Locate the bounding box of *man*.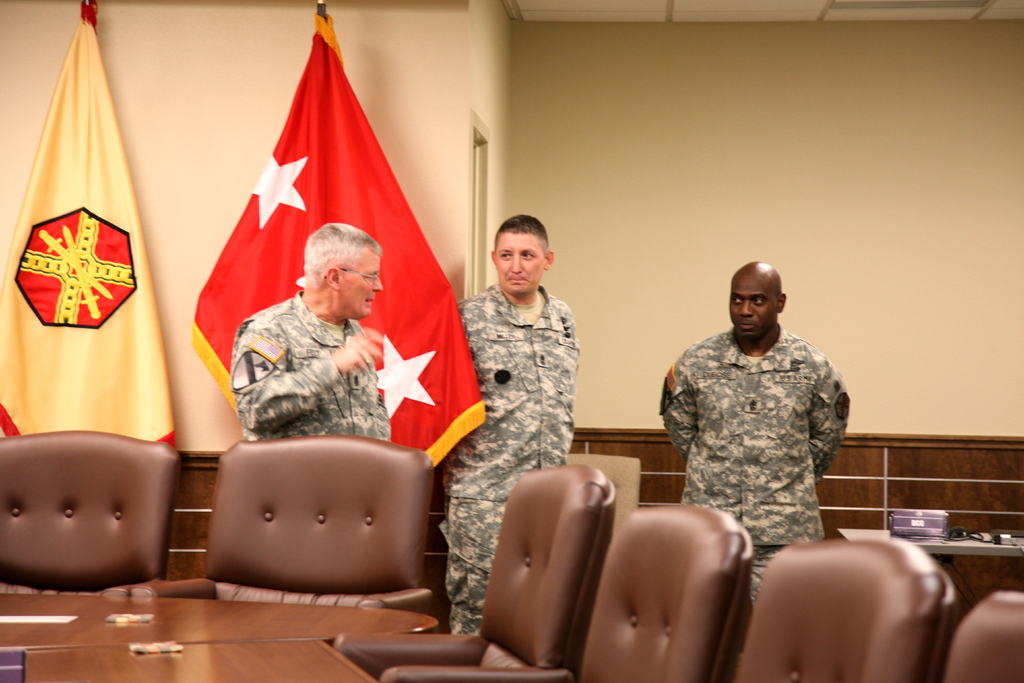
Bounding box: [x1=456, y1=213, x2=582, y2=638].
